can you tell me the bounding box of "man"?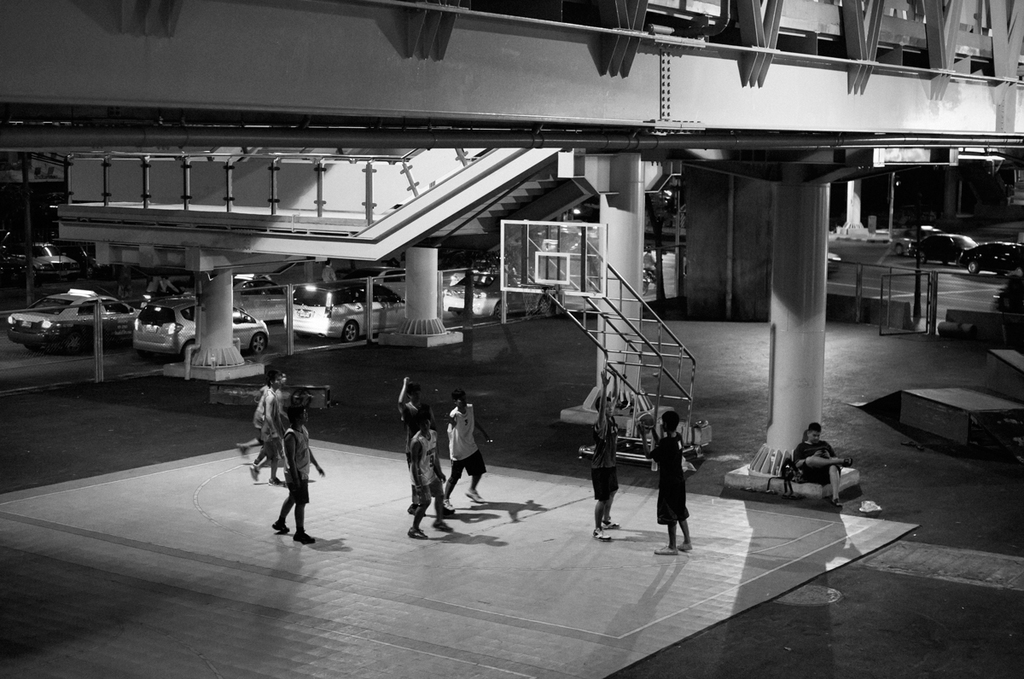
387:374:429:503.
